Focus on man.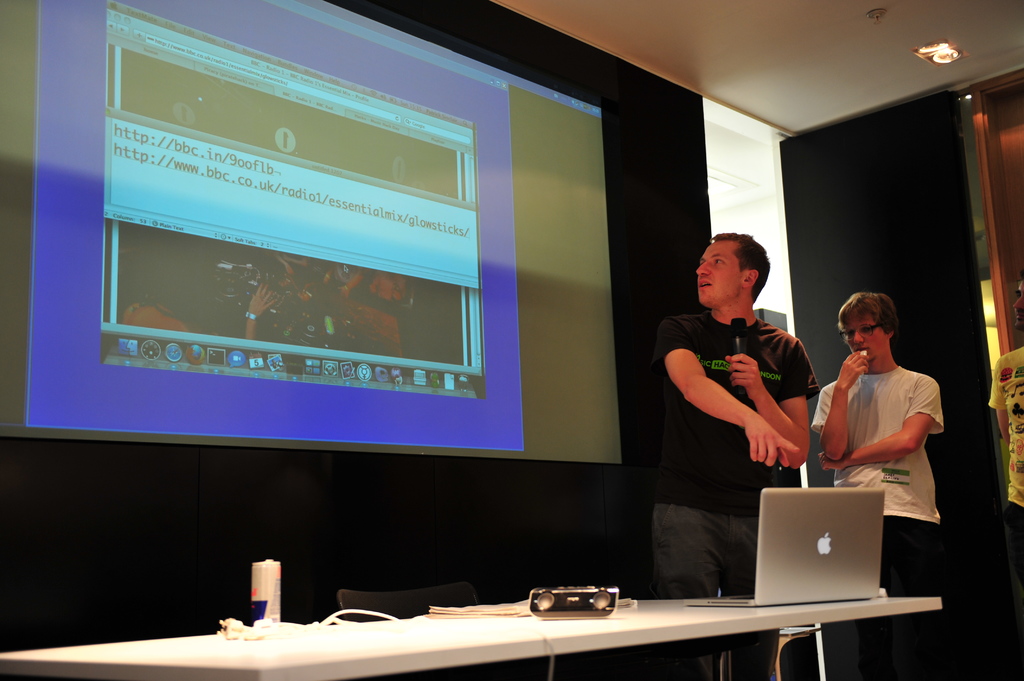
Focused at 812 291 962 680.
